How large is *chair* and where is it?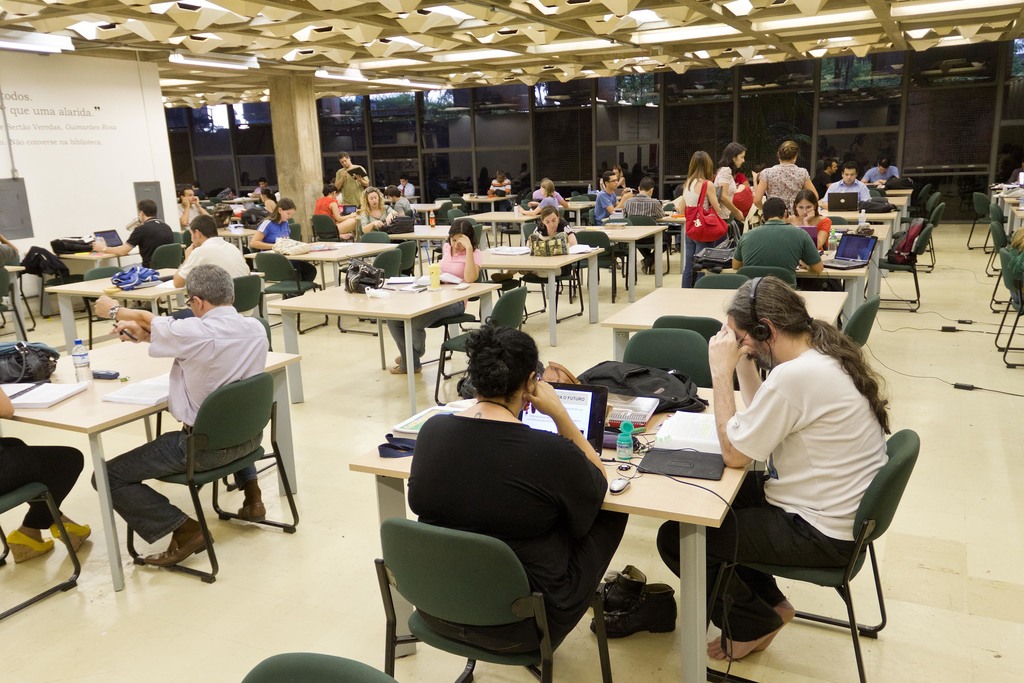
Bounding box: 129, 371, 300, 585.
